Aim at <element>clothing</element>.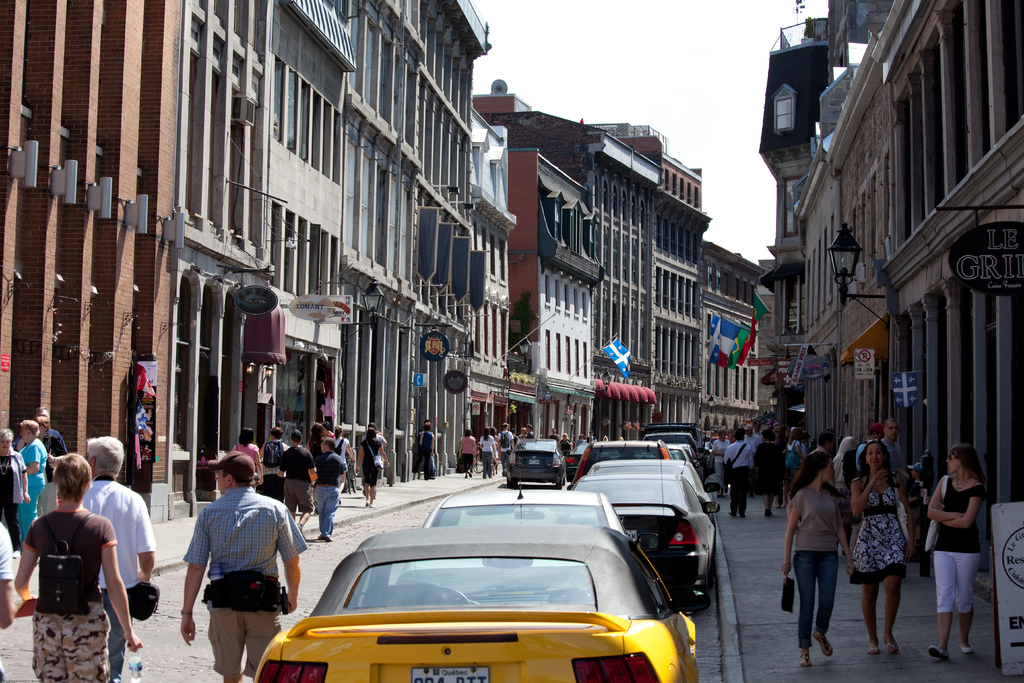
Aimed at detection(463, 440, 477, 470).
